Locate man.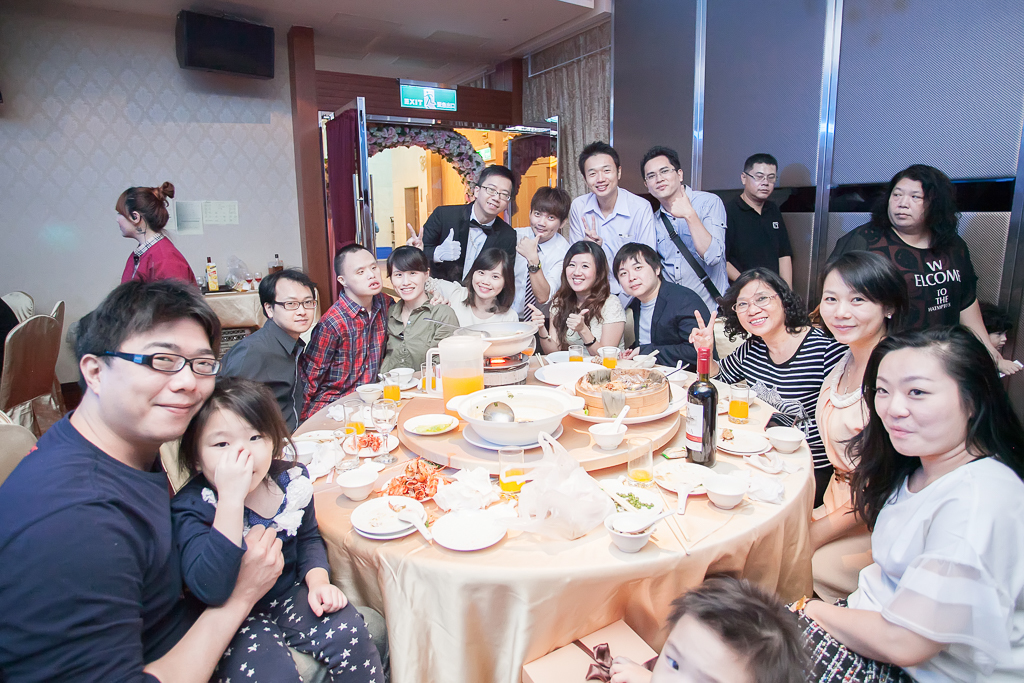
Bounding box: [657, 146, 730, 318].
